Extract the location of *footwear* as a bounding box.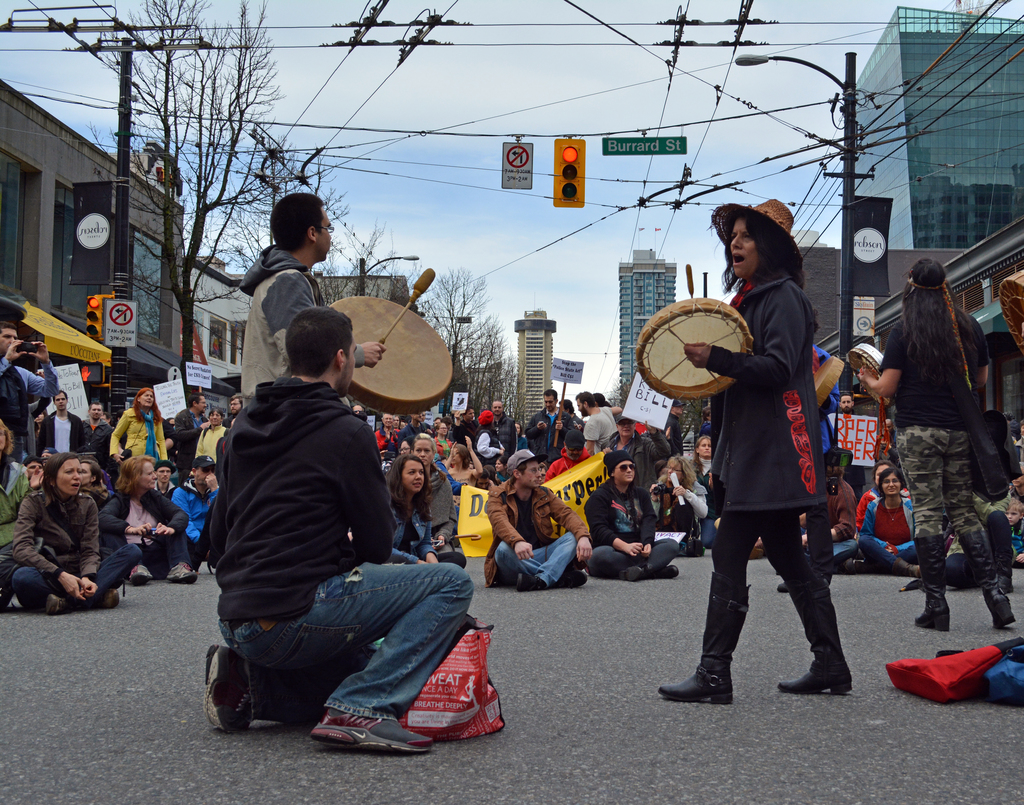
(x1=559, y1=566, x2=587, y2=588).
